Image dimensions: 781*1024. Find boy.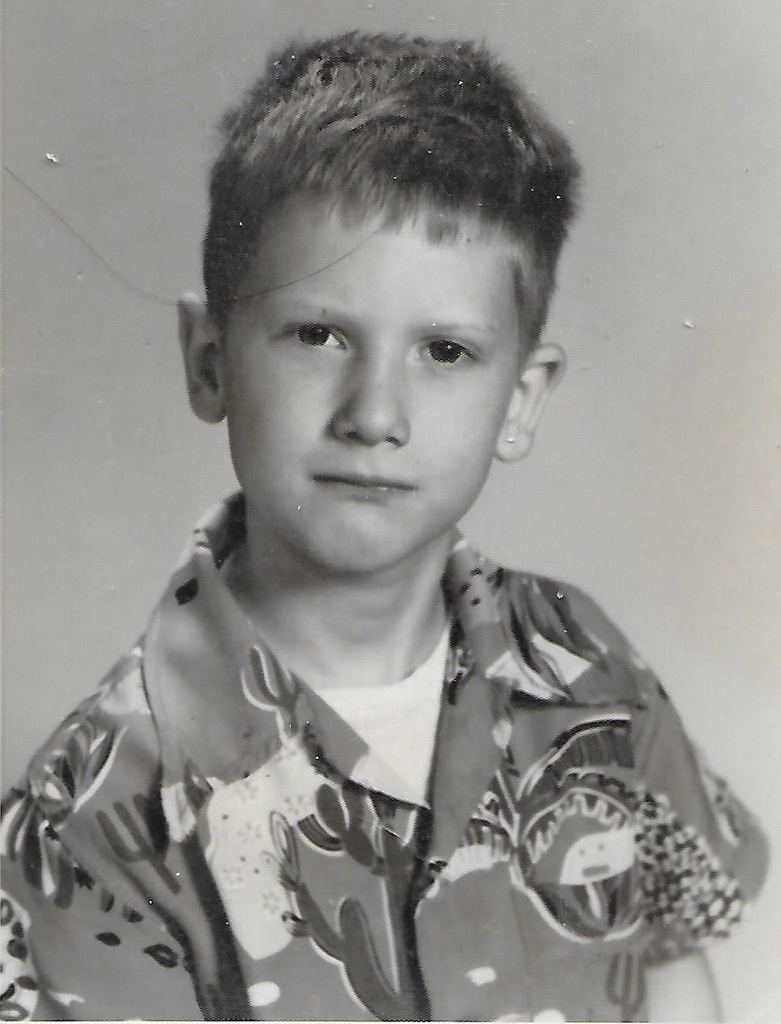
<box>0,30,771,1023</box>.
